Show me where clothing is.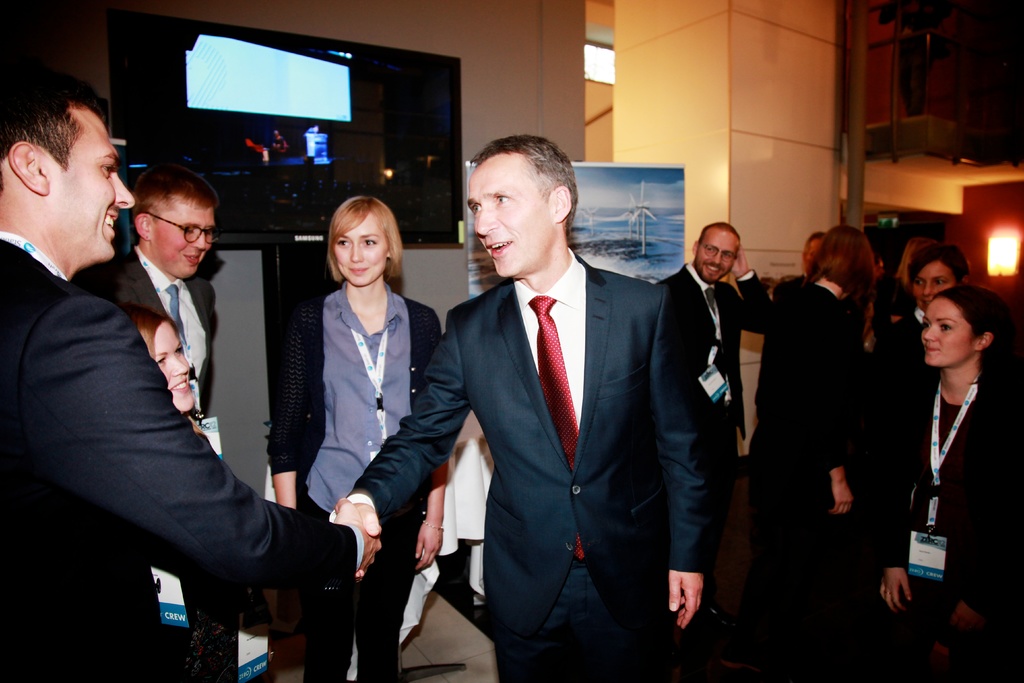
clothing is at <box>751,276,856,518</box>.
